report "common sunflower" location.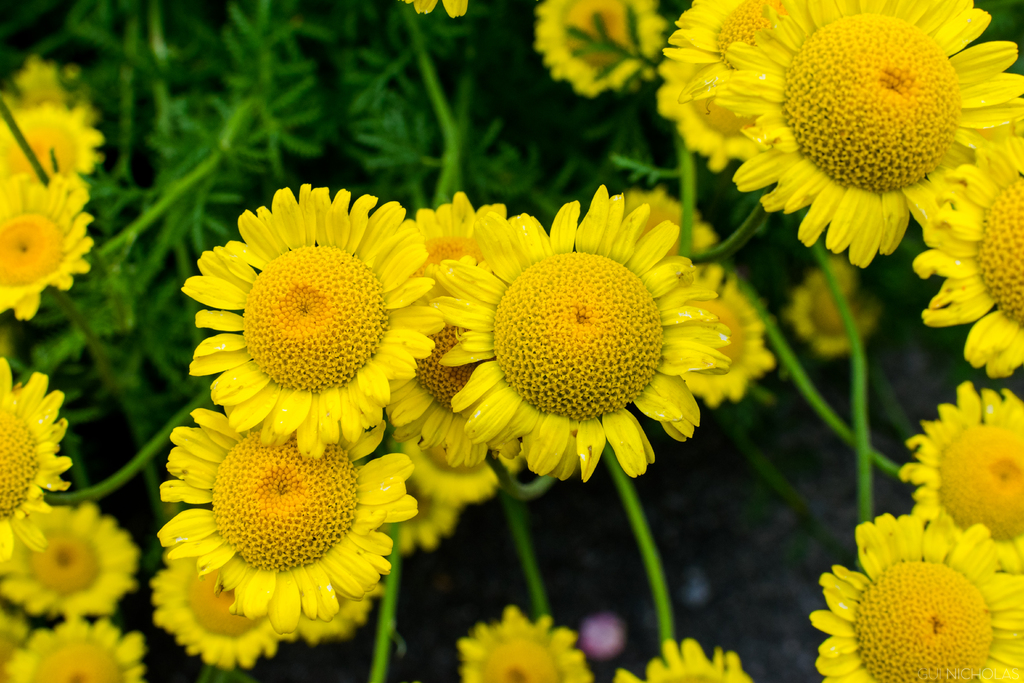
Report: <region>817, 522, 1023, 682</region>.
